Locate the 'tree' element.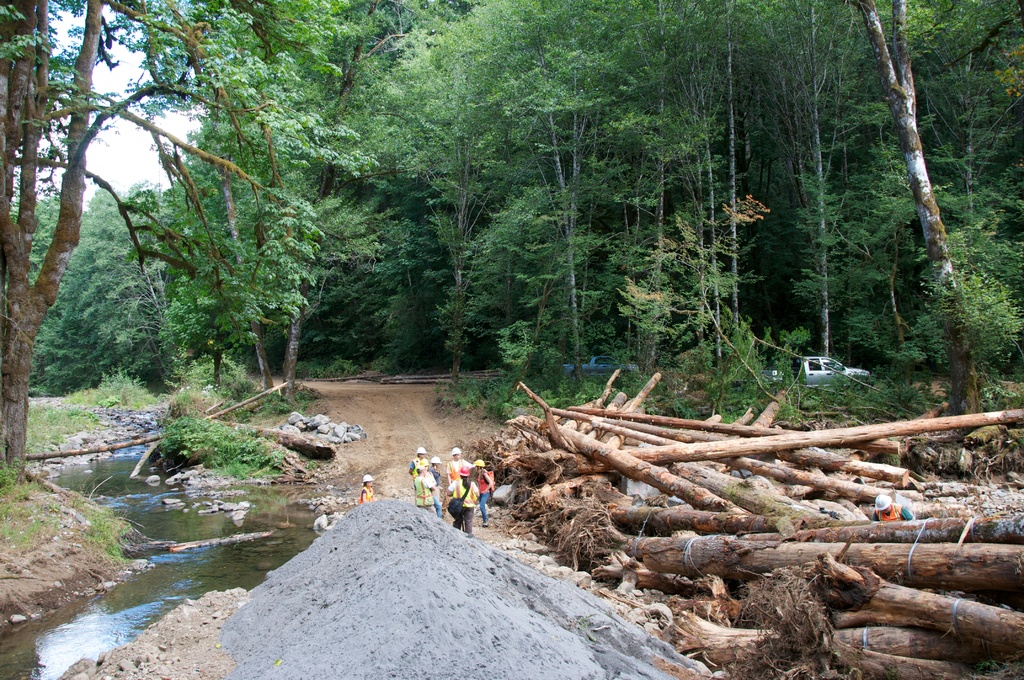
Element bbox: x1=0, y1=0, x2=137, y2=466.
